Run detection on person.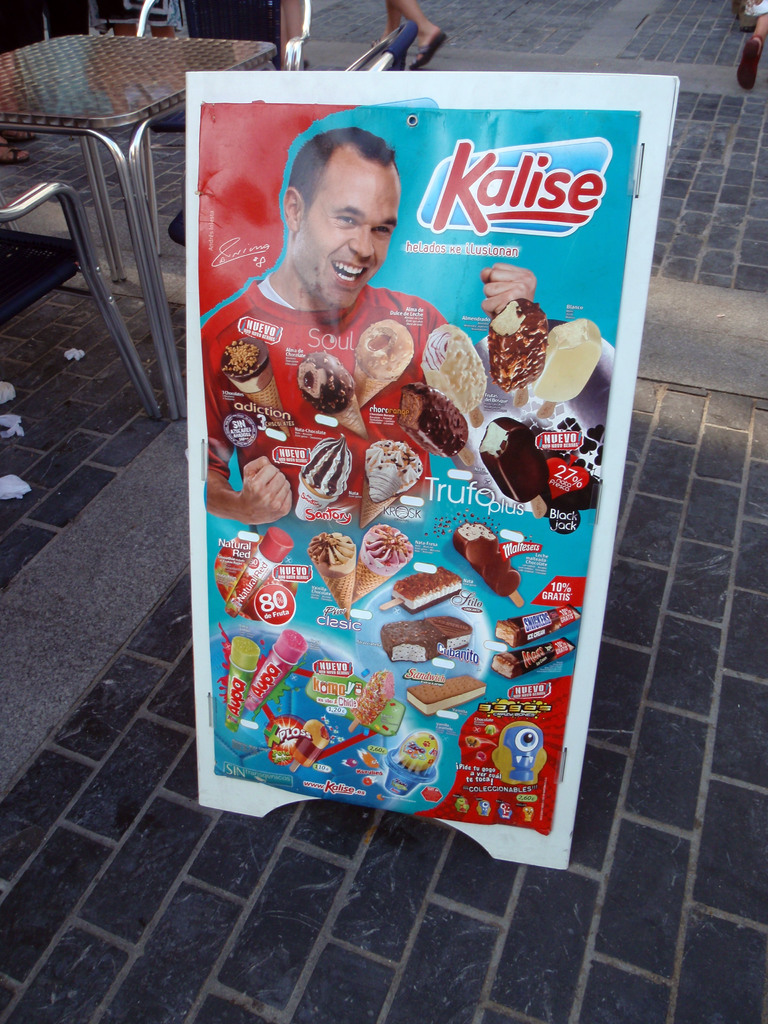
Result: locate(44, 0, 90, 38).
